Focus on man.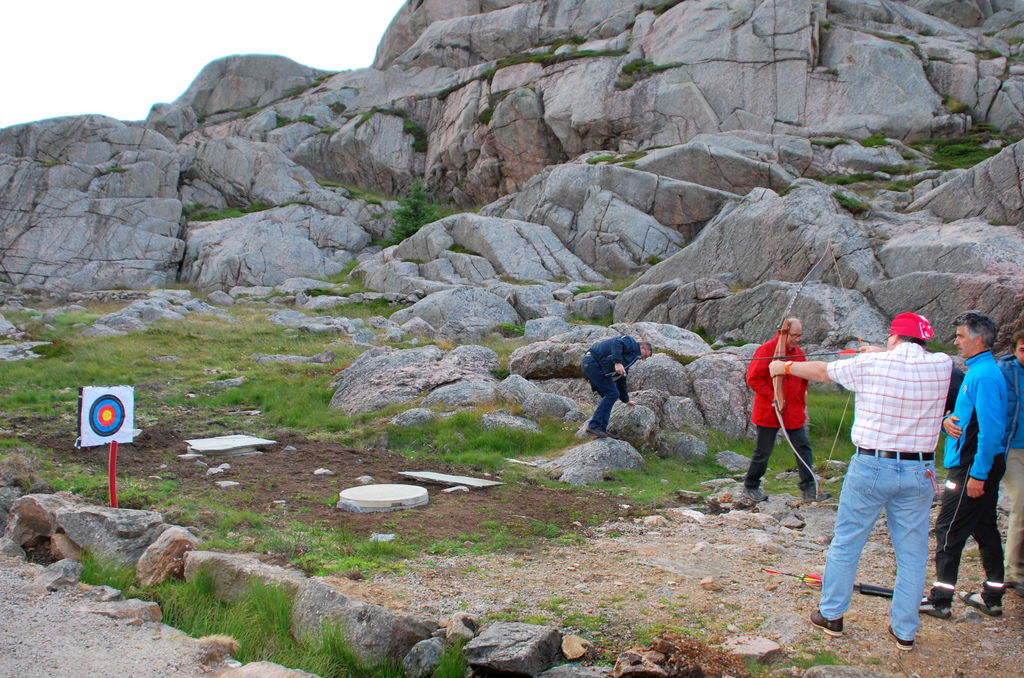
Focused at (993, 332, 1023, 605).
